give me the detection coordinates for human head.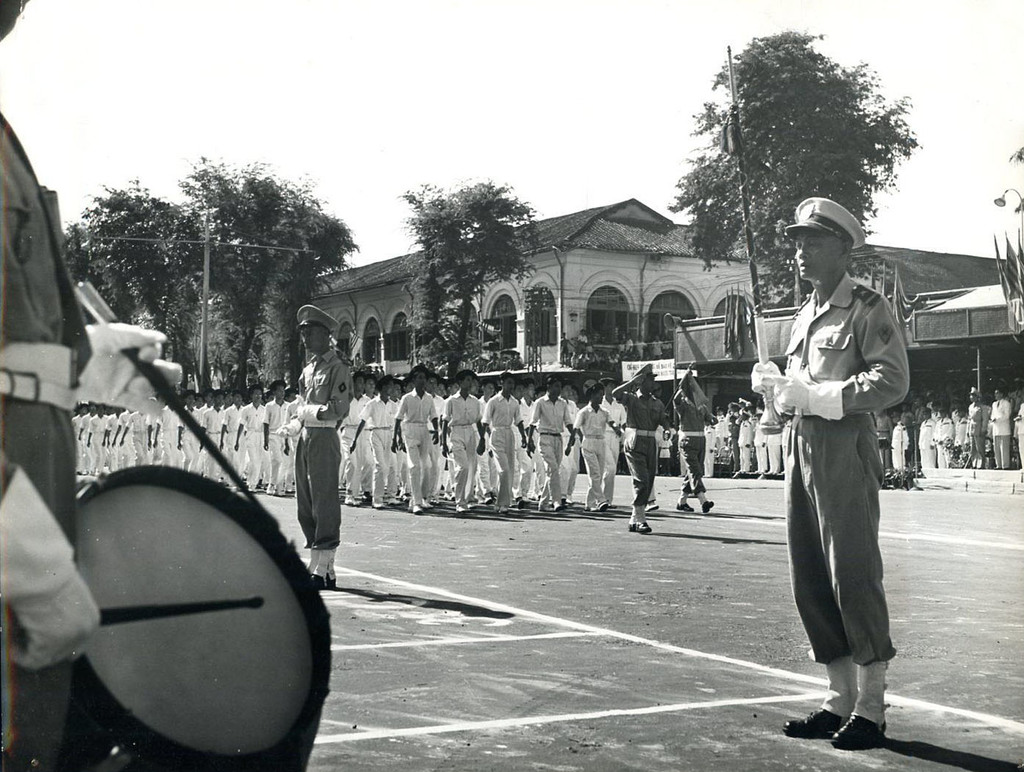
select_region(634, 375, 659, 392).
